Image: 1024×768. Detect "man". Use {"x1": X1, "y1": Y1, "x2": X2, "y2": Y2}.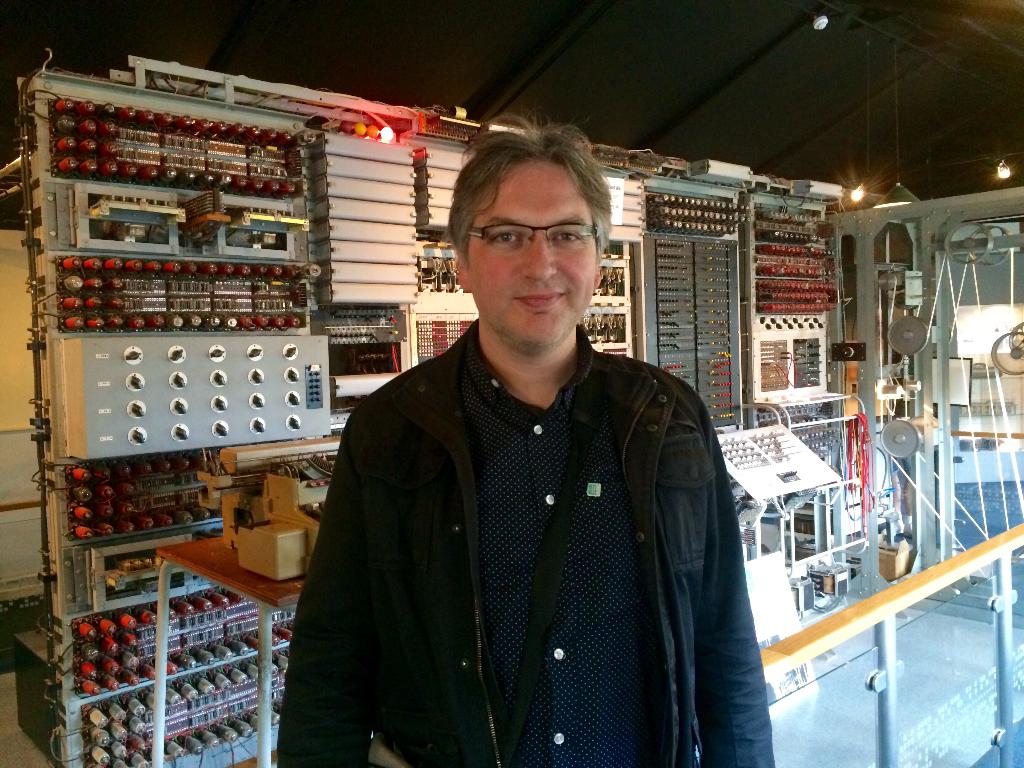
{"x1": 278, "y1": 106, "x2": 778, "y2": 767}.
